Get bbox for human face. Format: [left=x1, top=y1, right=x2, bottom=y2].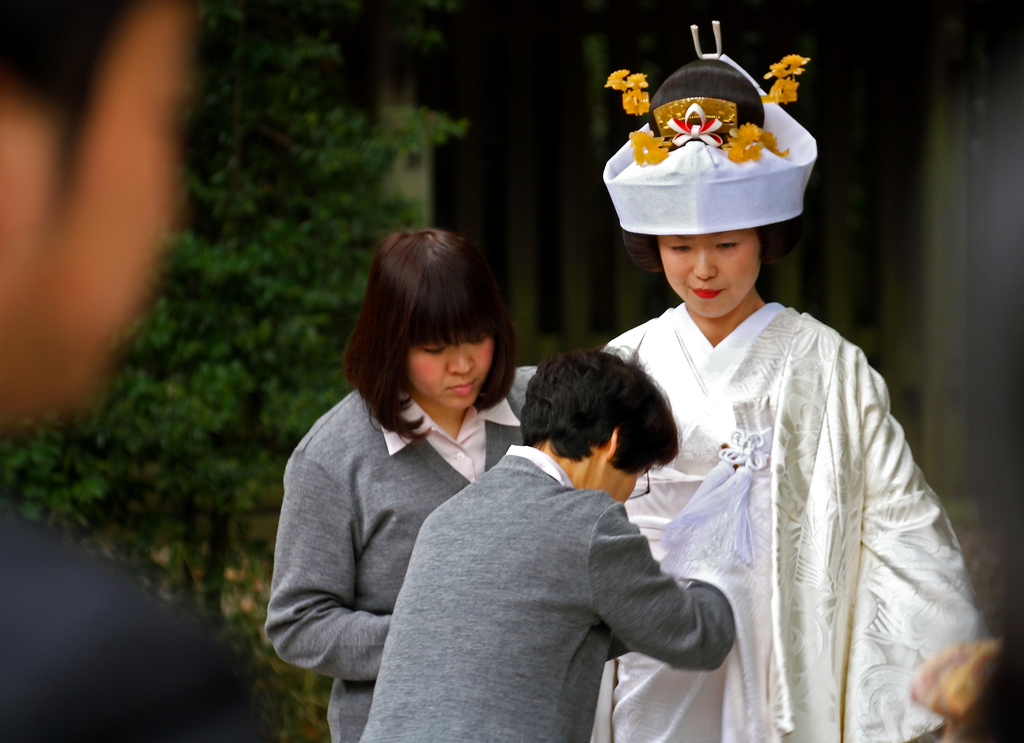
[left=657, top=226, right=759, bottom=320].
